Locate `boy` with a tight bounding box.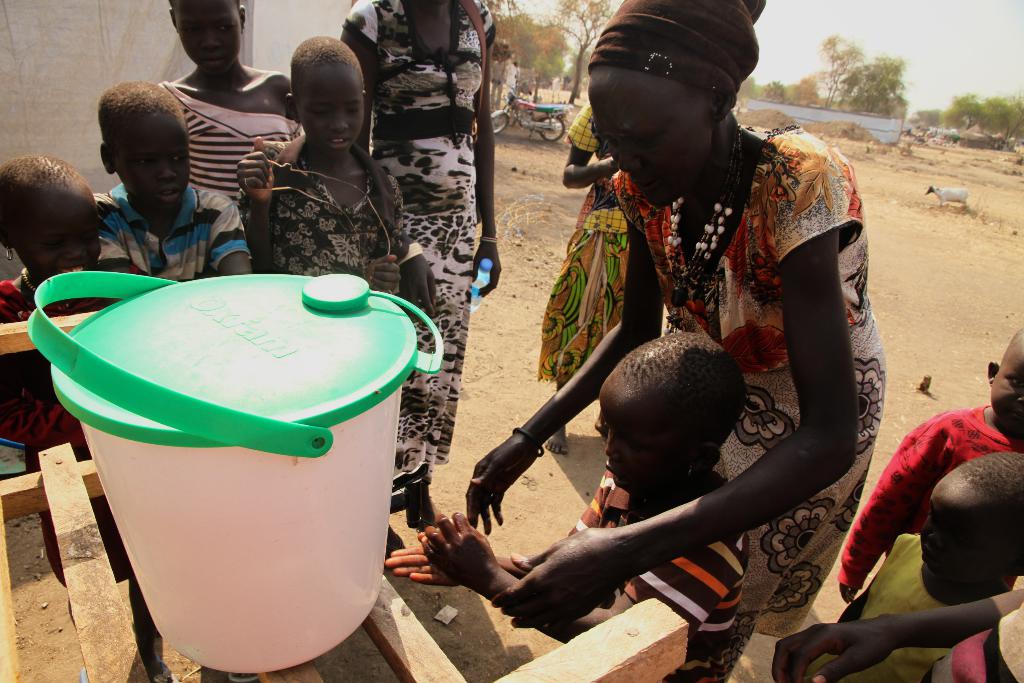
(left=808, top=452, right=1023, bottom=682).
